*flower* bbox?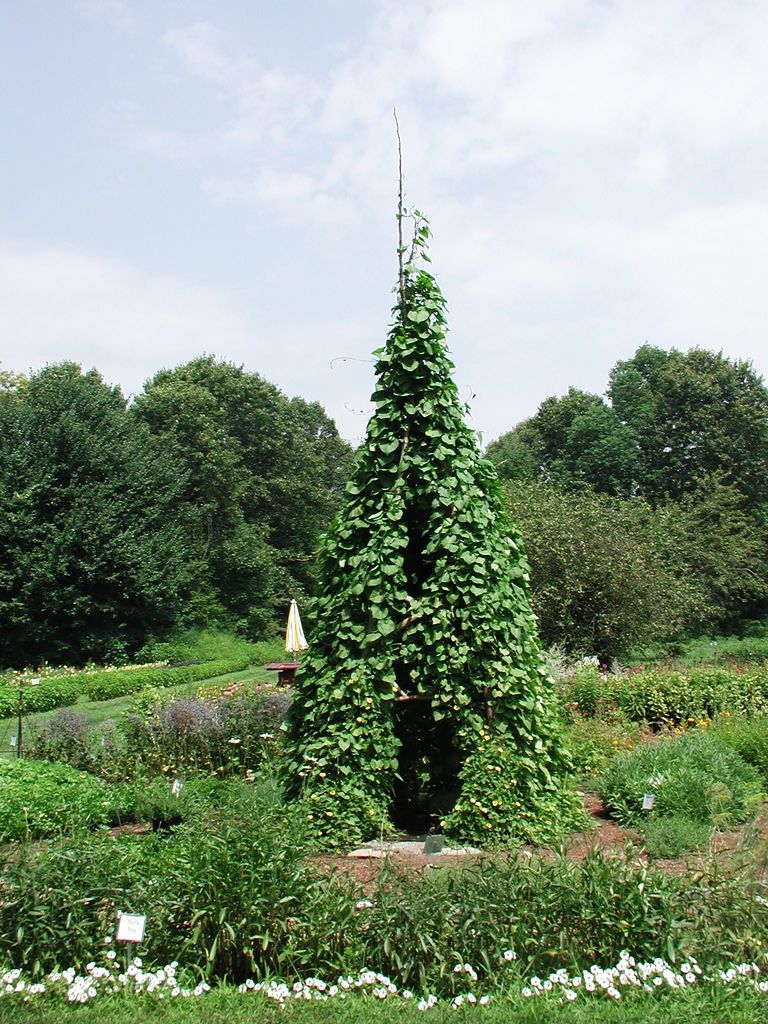
(307, 811, 316, 819)
